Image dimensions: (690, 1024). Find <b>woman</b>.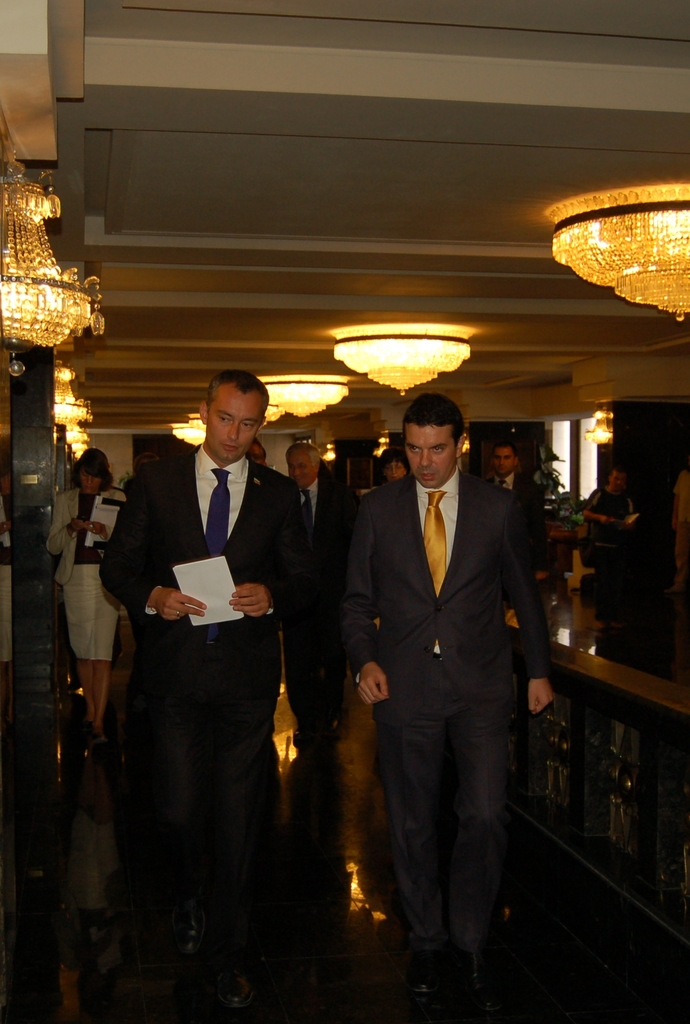
{"x1": 50, "y1": 451, "x2": 125, "y2": 714}.
